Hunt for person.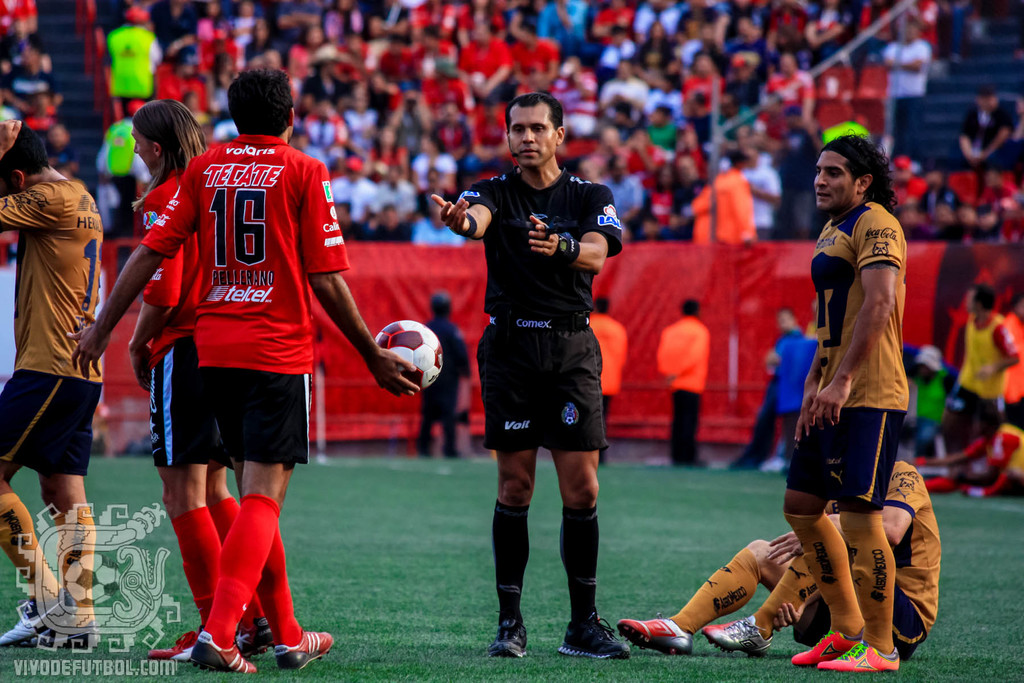
Hunted down at {"left": 124, "top": 92, "right": 275, "bottom": 661}.
